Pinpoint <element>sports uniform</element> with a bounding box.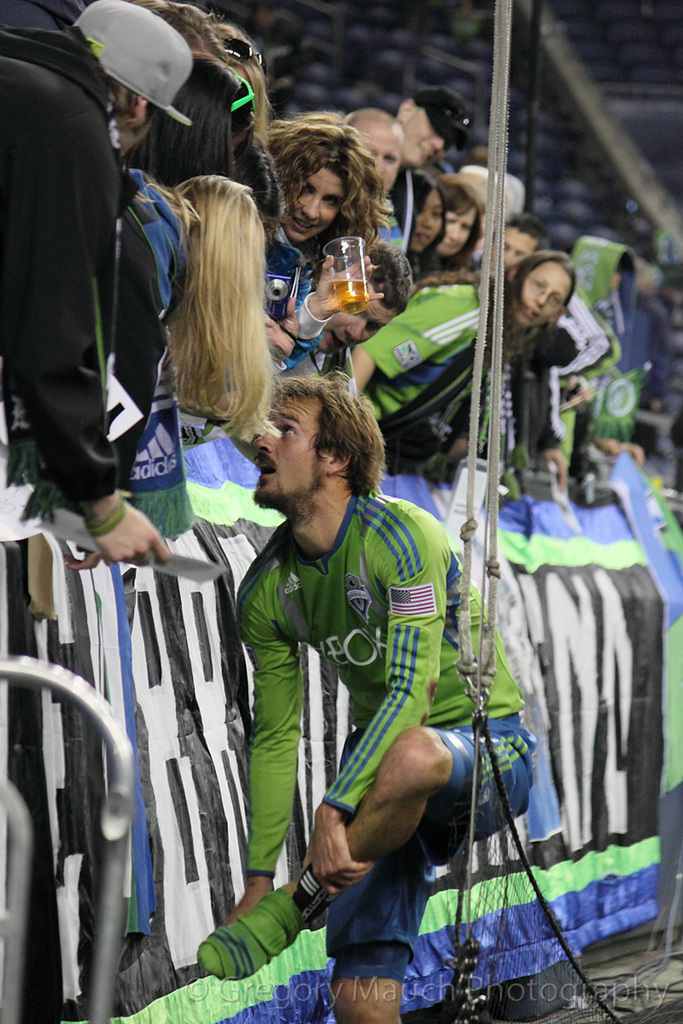
[x1=194, y1=491, x2=541, y2=979].
